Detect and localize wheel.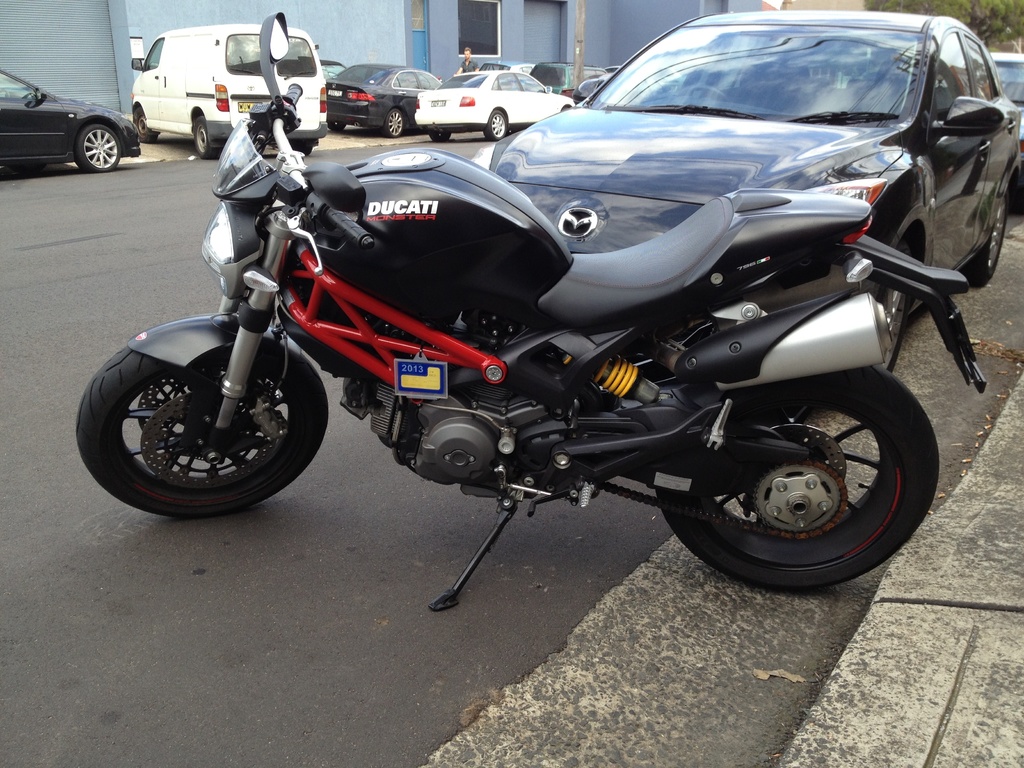
Localized at (x1=875, y1=287, x2=904, y2=372).
